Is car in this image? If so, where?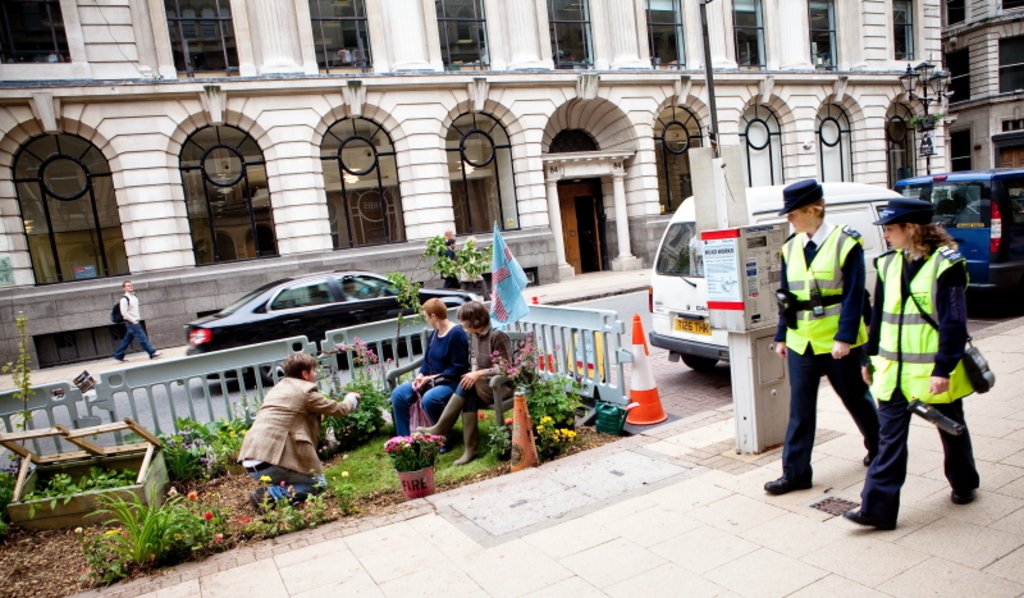
Yes, at region(893, 169, 1023, 293).
